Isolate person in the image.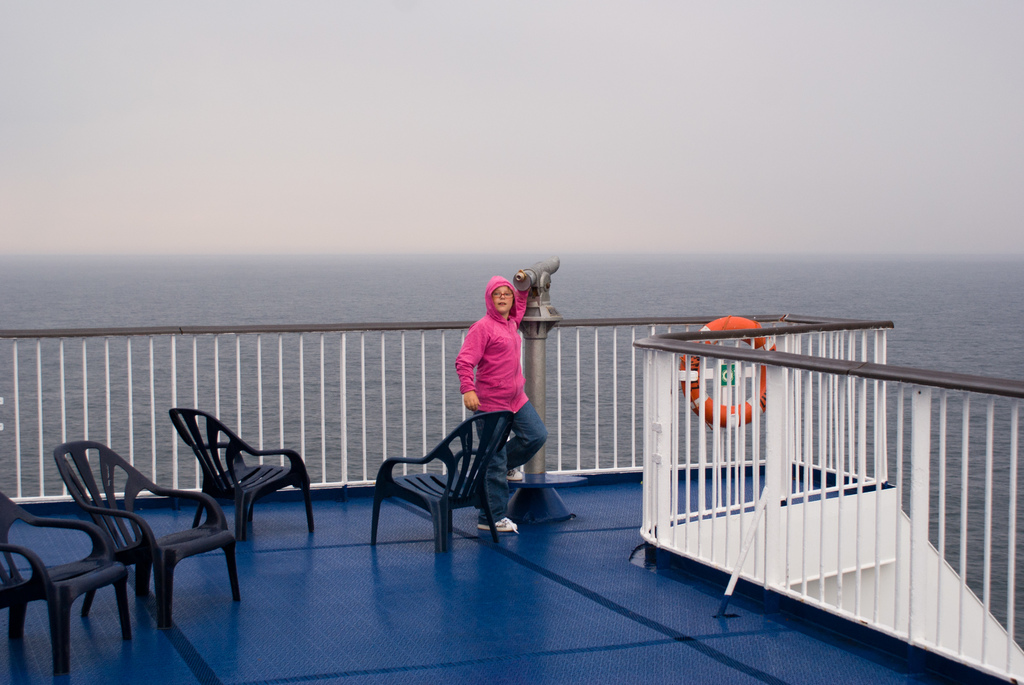
Isolated region: detection(454, 276, 548, 534).
